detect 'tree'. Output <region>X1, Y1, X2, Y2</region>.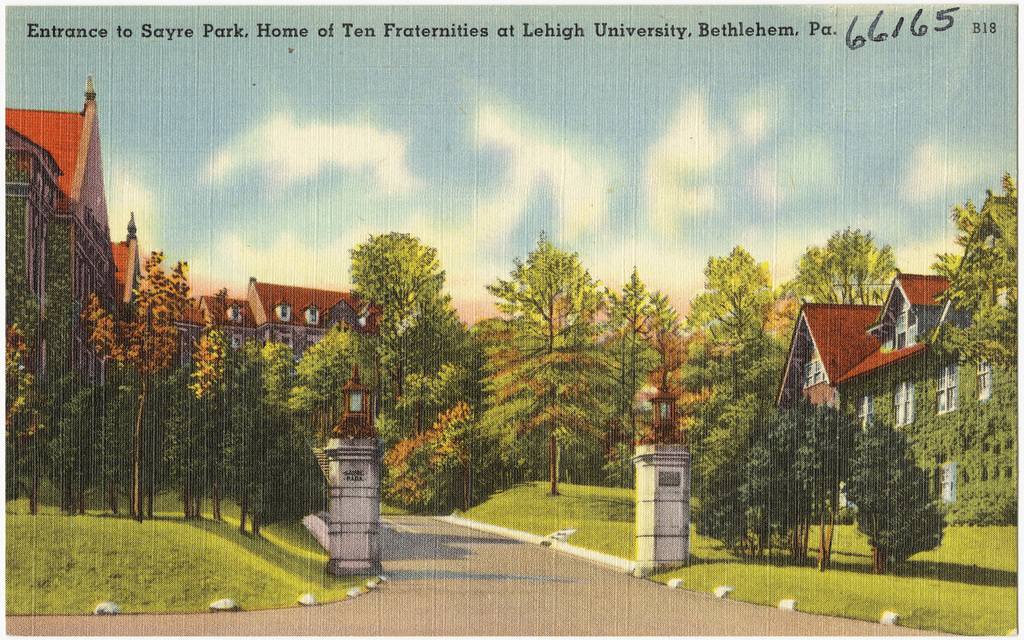
<region>933, 170, 1023, 283</region>.
